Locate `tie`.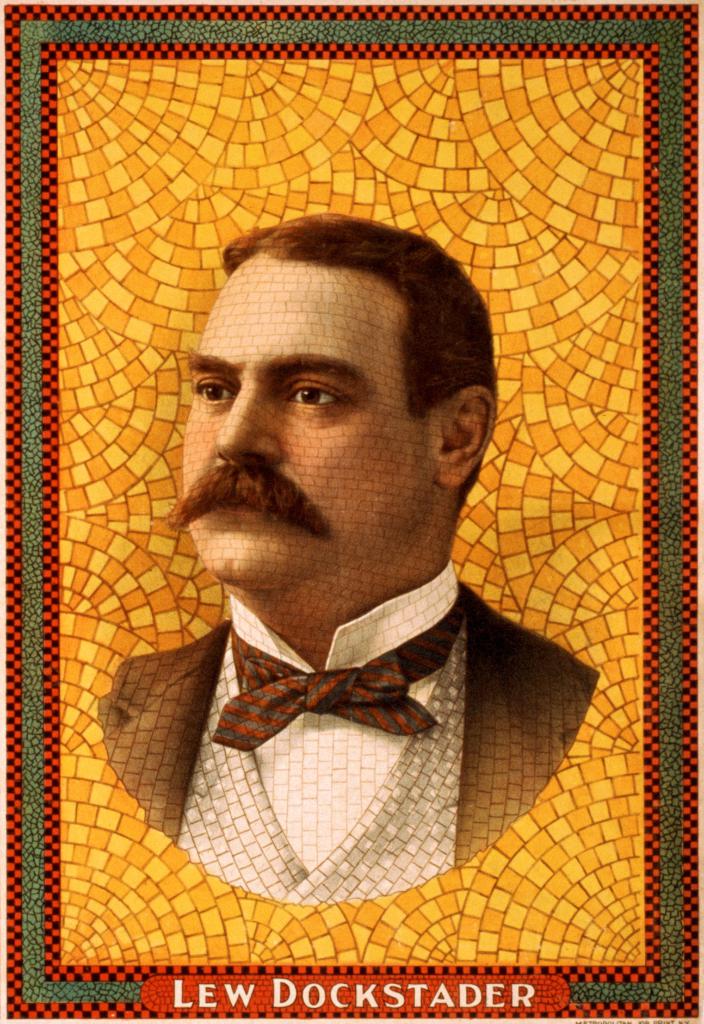
Bounding box: BBox(215, 593, 462, 749).
